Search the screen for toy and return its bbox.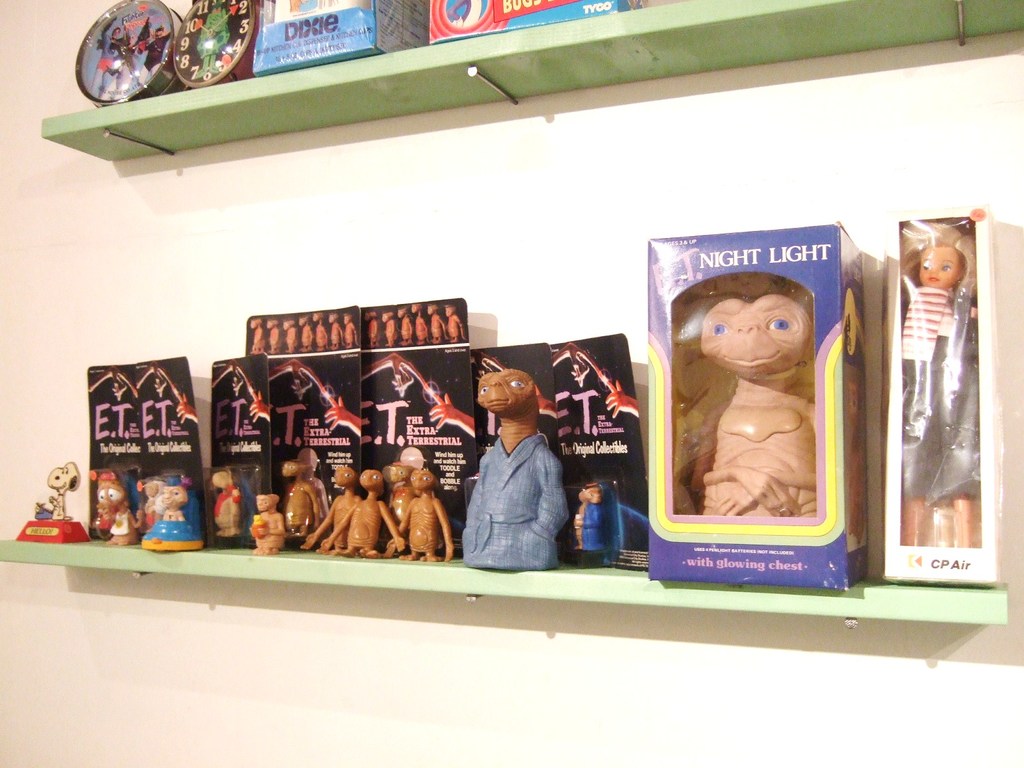
Found: 367,311,380,349.
